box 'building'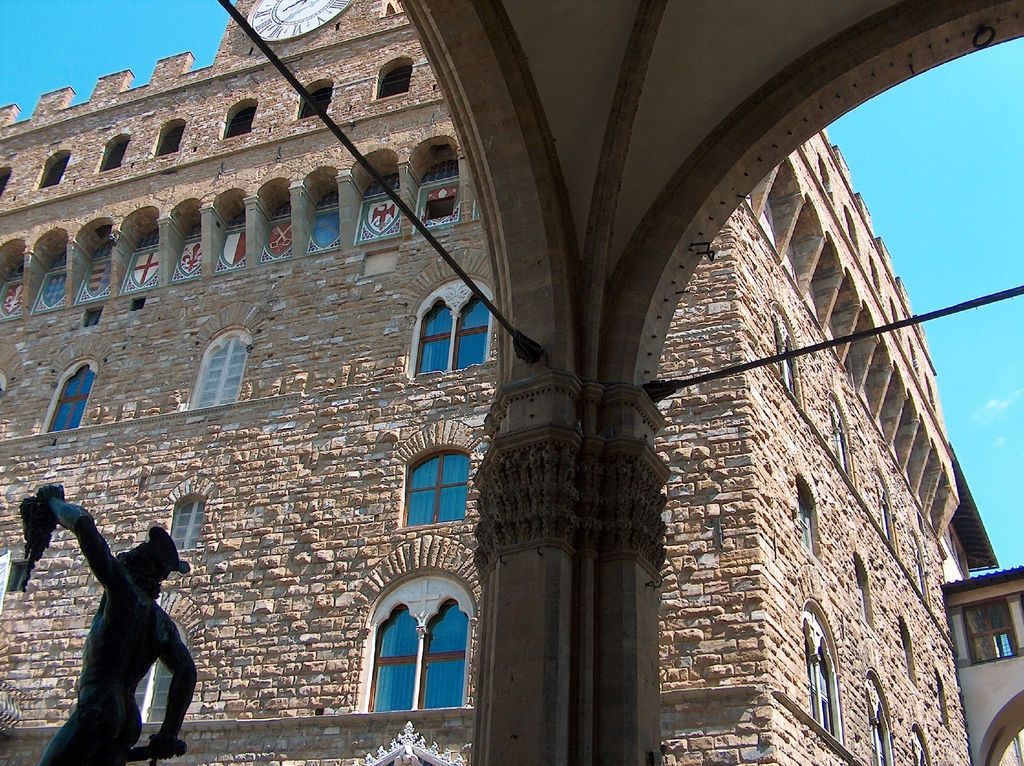
box(0, 0, 1003, 765)
